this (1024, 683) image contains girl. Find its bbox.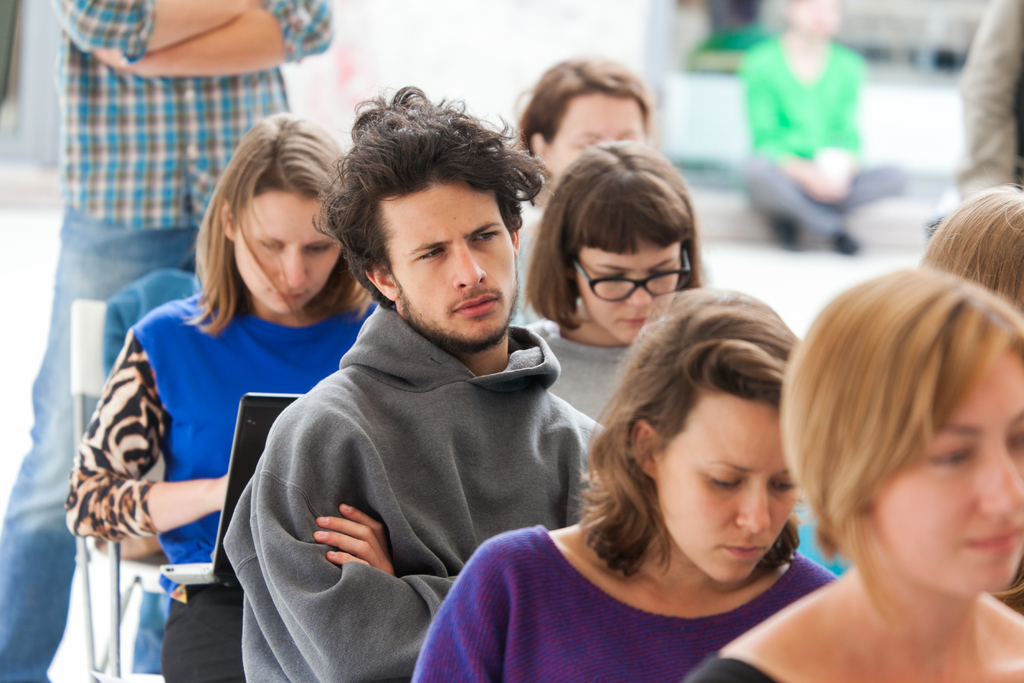
[x1=669, y1=261, x2=1023, y2=681].
